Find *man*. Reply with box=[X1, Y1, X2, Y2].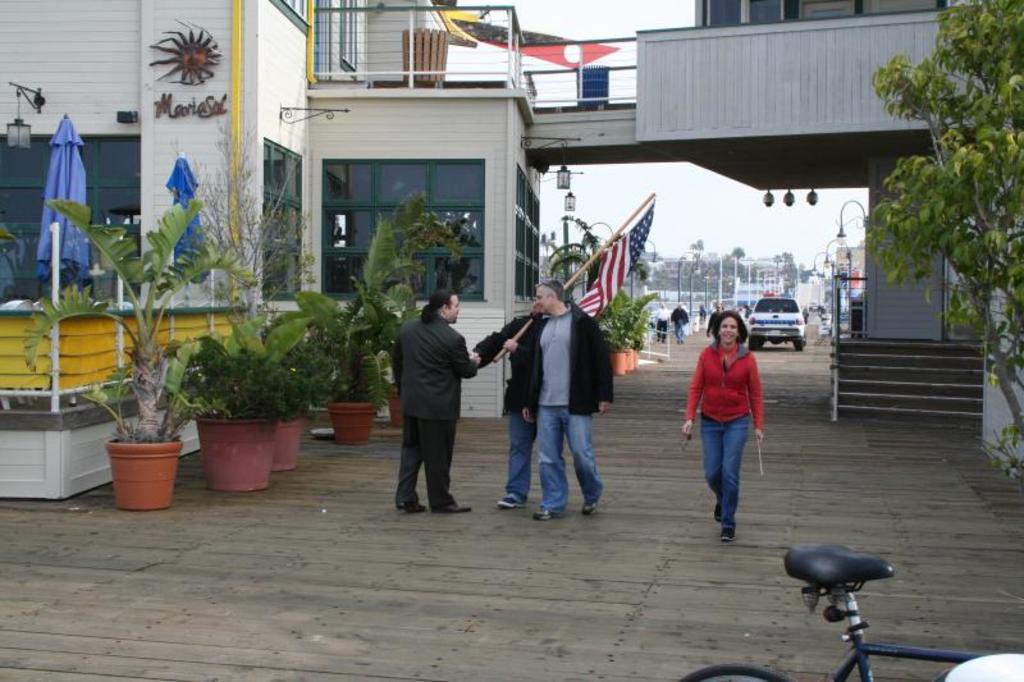
box=[650, 303, 668, 343].
